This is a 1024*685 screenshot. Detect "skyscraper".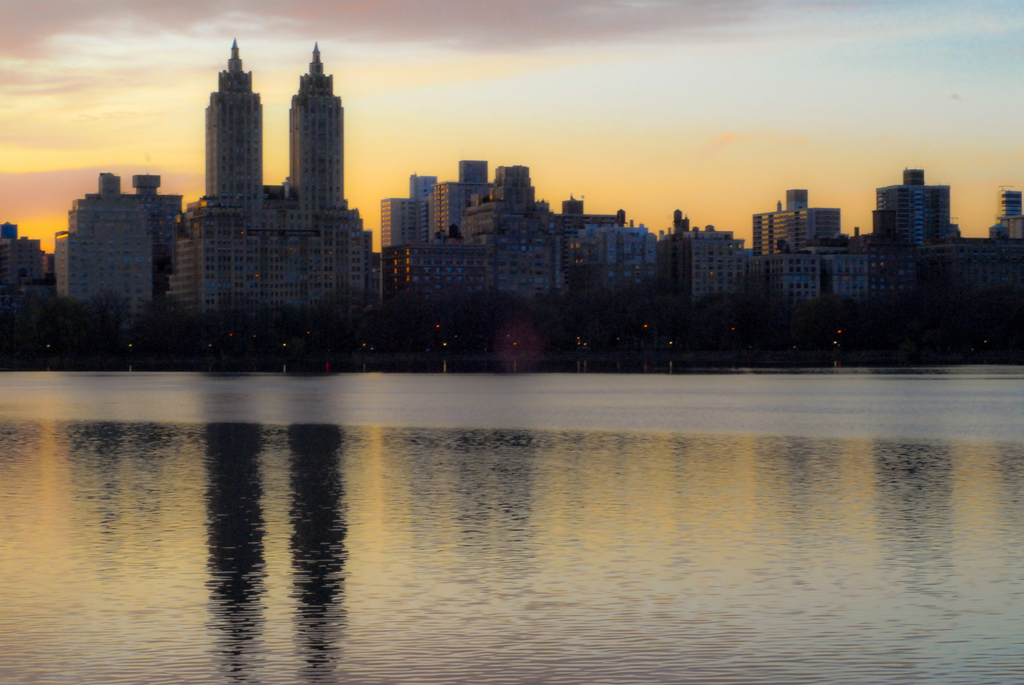
380,196,431,253.
